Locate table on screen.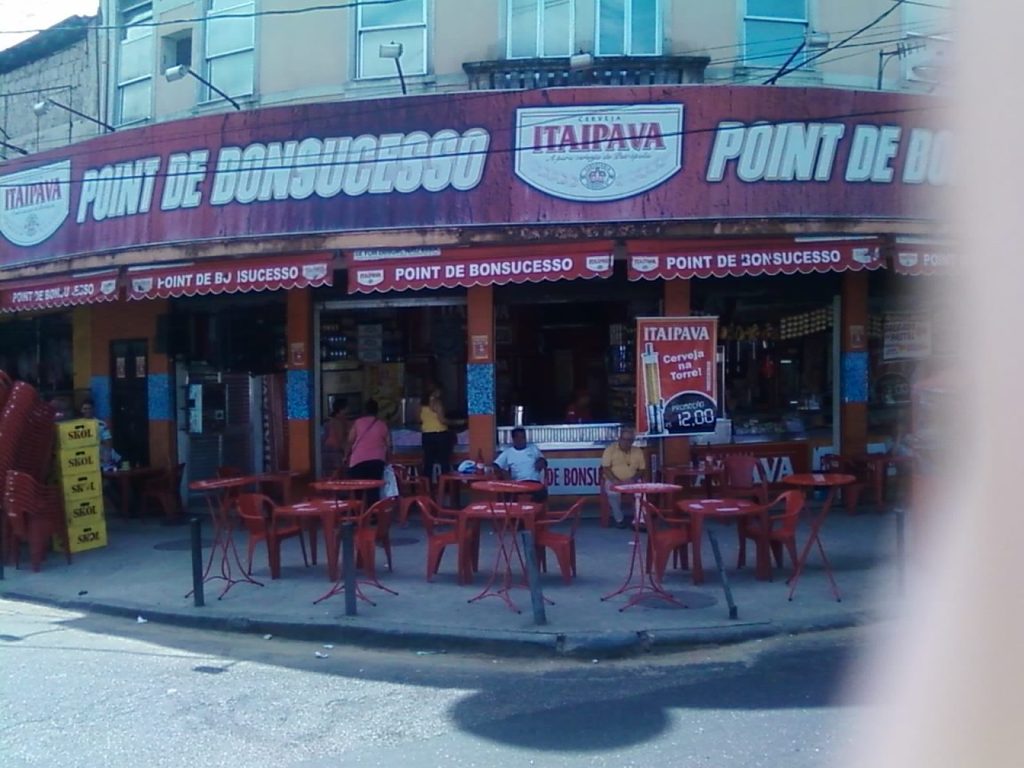
On screen at 312 476 394 609.
